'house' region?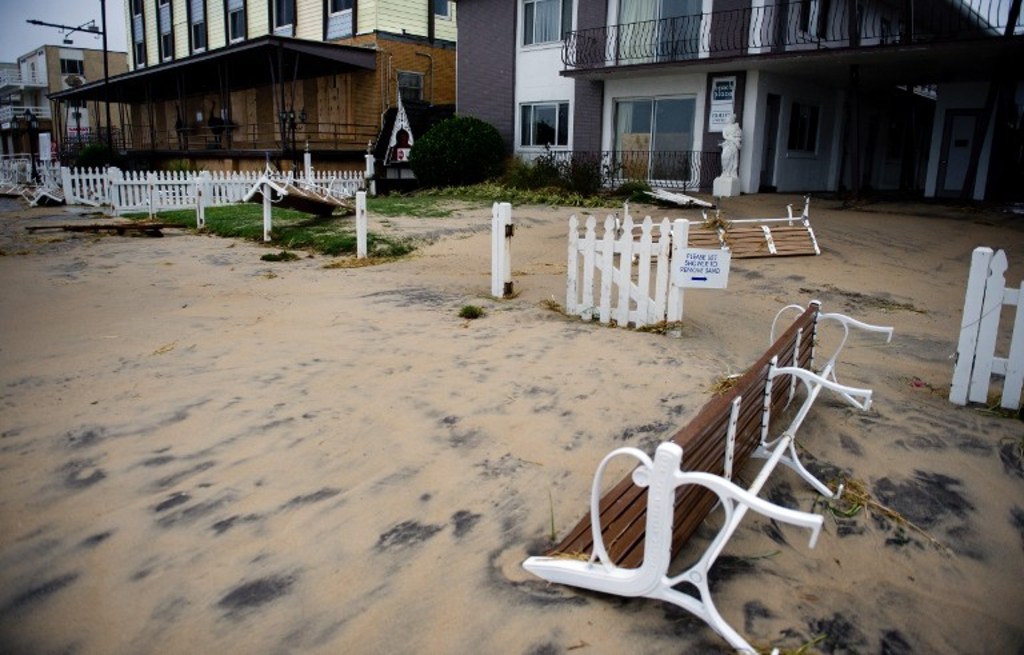
15, 16, 460, 204
